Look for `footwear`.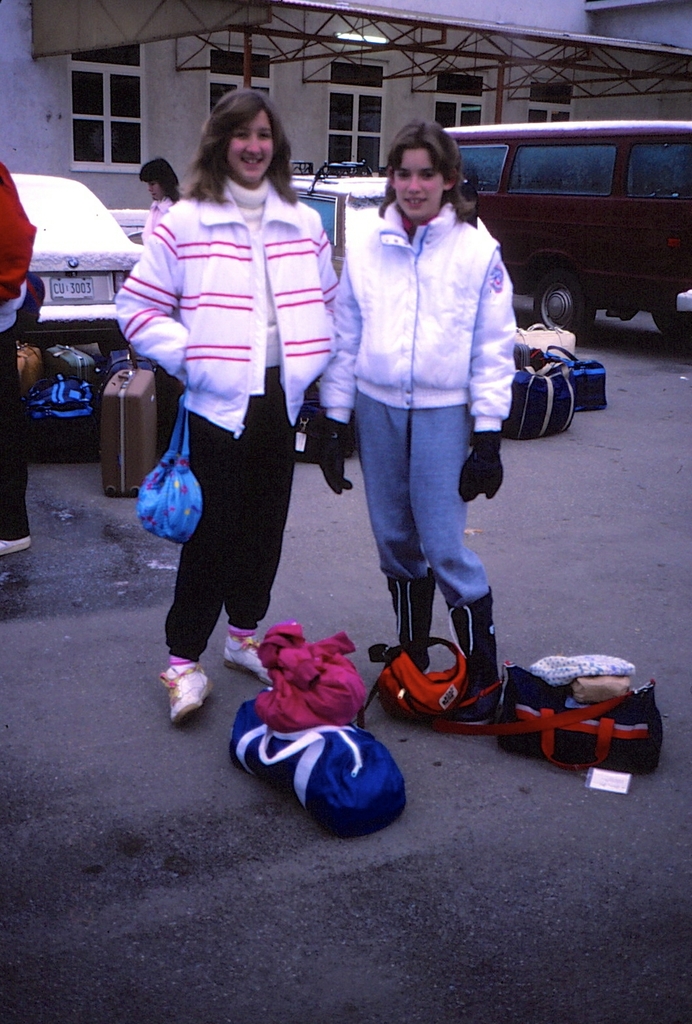
Found: bbox(149, 664, 209, 734).
